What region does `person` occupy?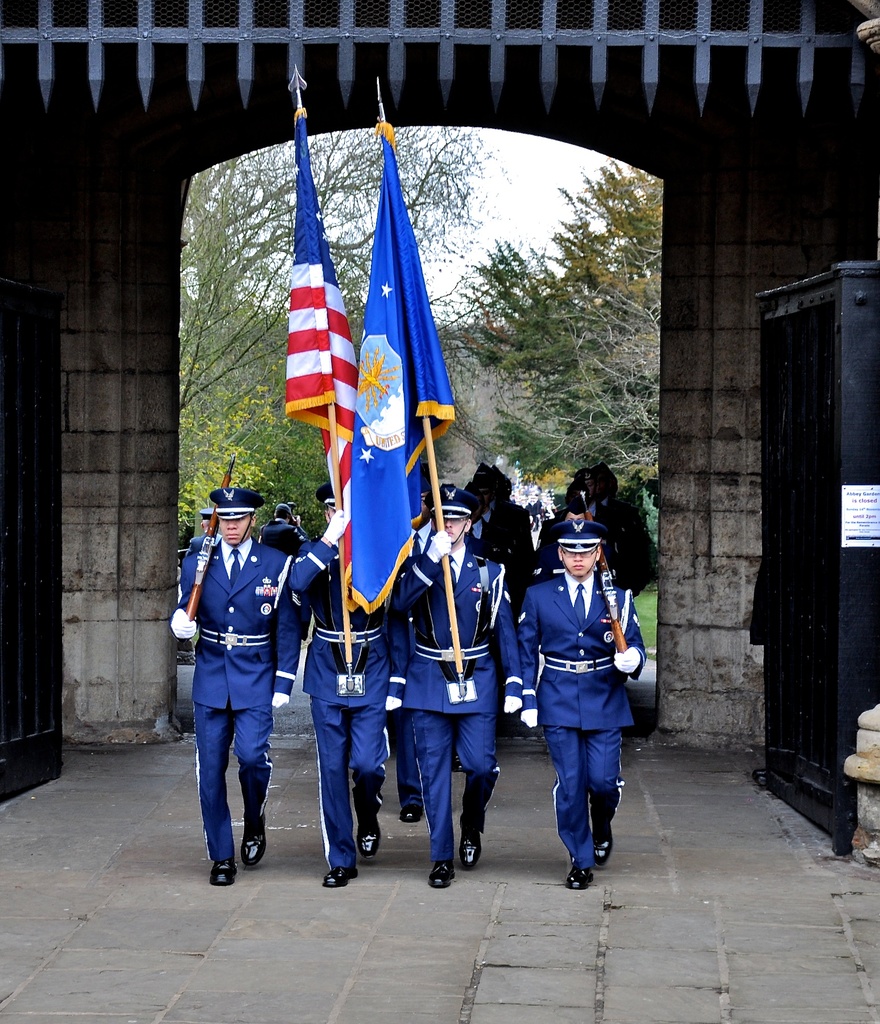
516,477,634,892.
